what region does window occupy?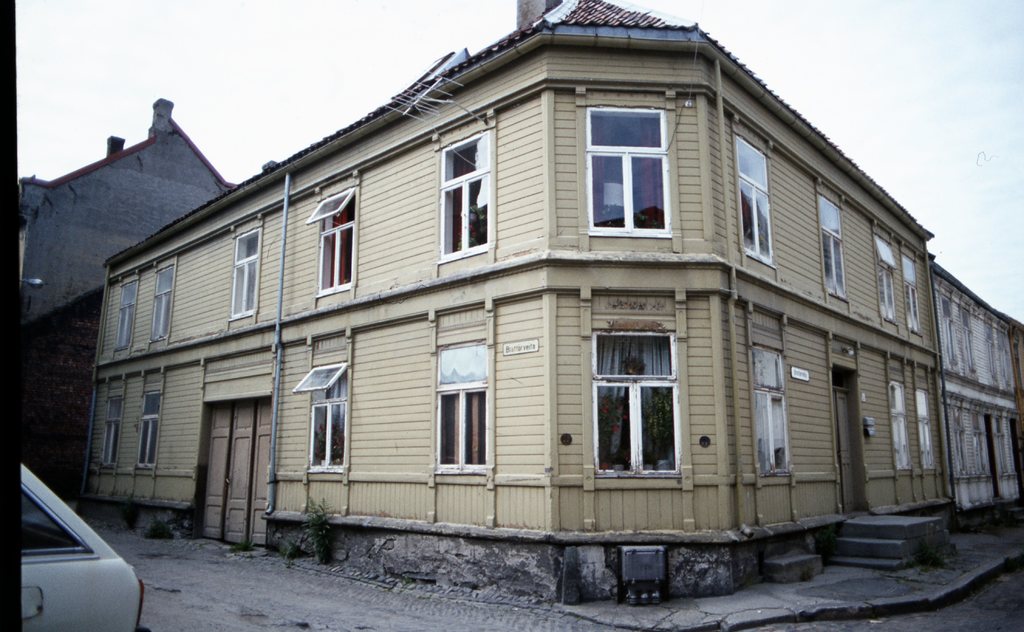
(237,225,257,318).
